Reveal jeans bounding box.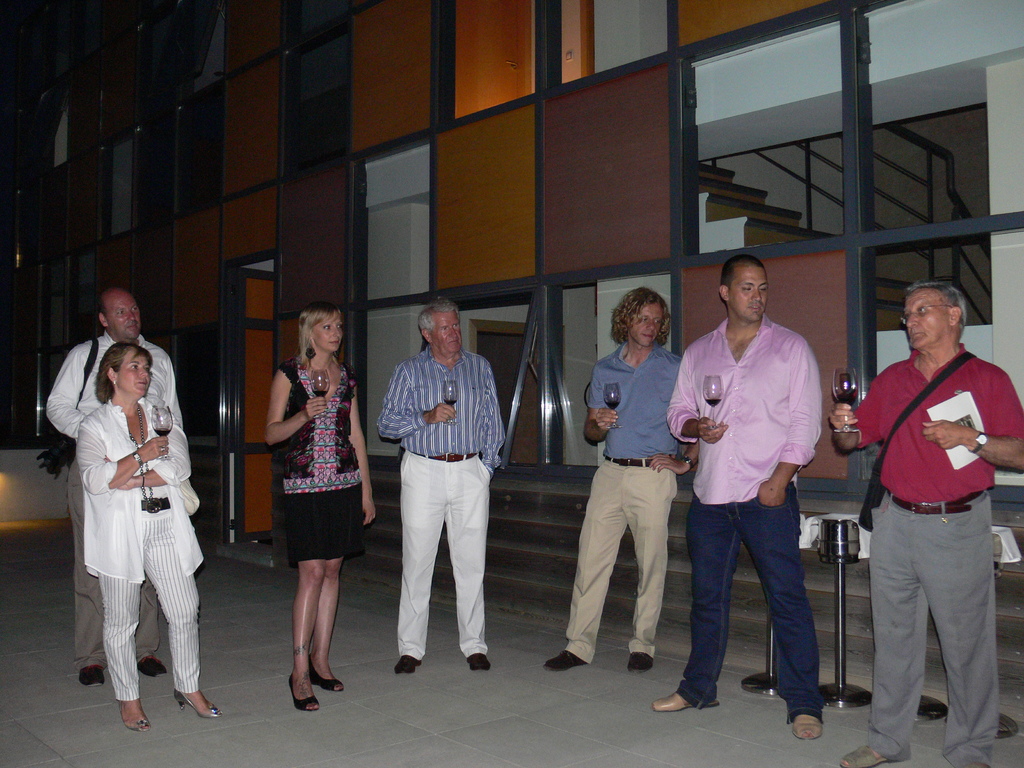
Revealed: detection(688, 496, 830, 715).
